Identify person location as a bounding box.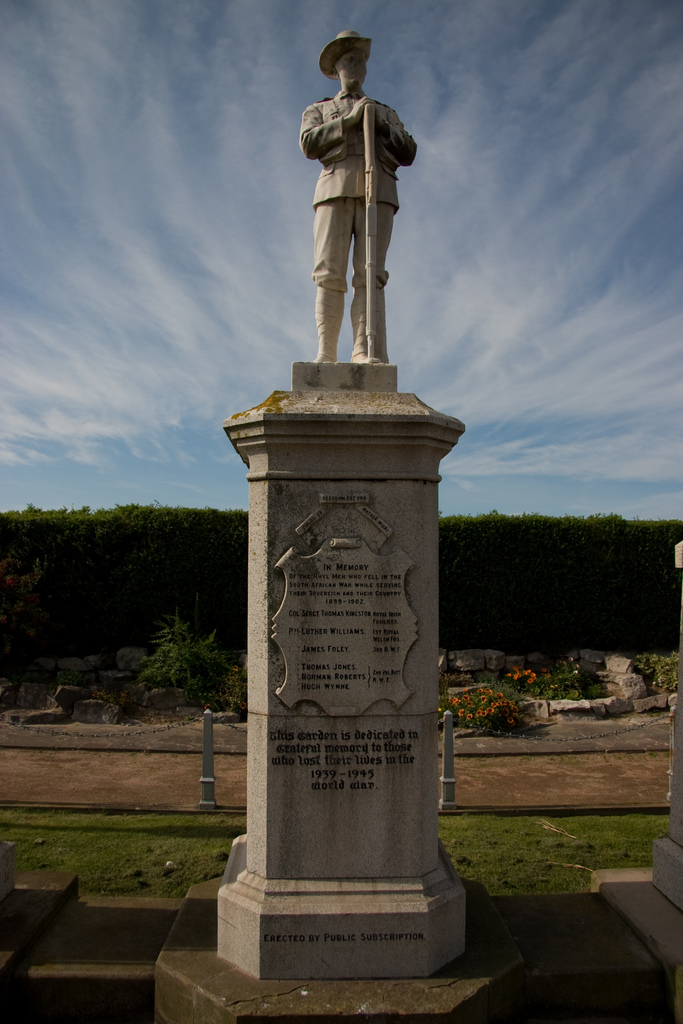
(left=299, top=29, right=418, bottom=365).
